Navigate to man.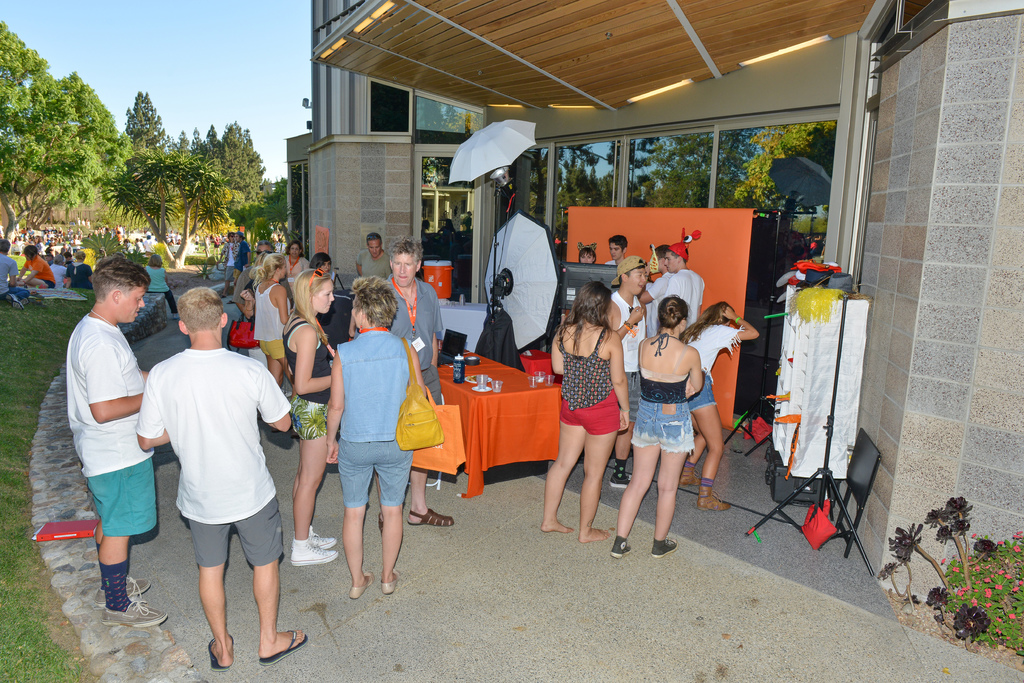
Navigation target: {"x1": 63, "y1": 257, "x2": 171, "y2": 627}.
